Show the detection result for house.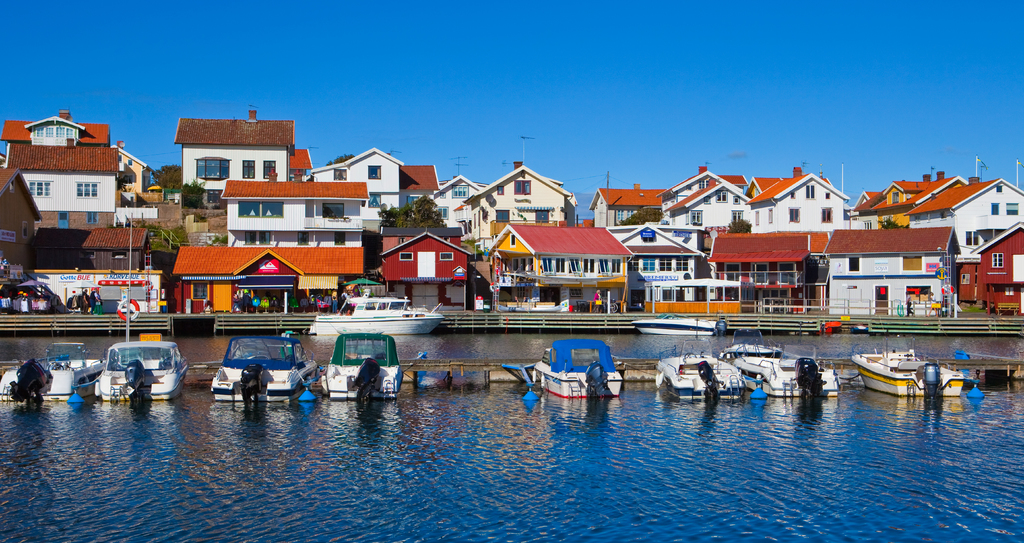
(607,222,716,296).
